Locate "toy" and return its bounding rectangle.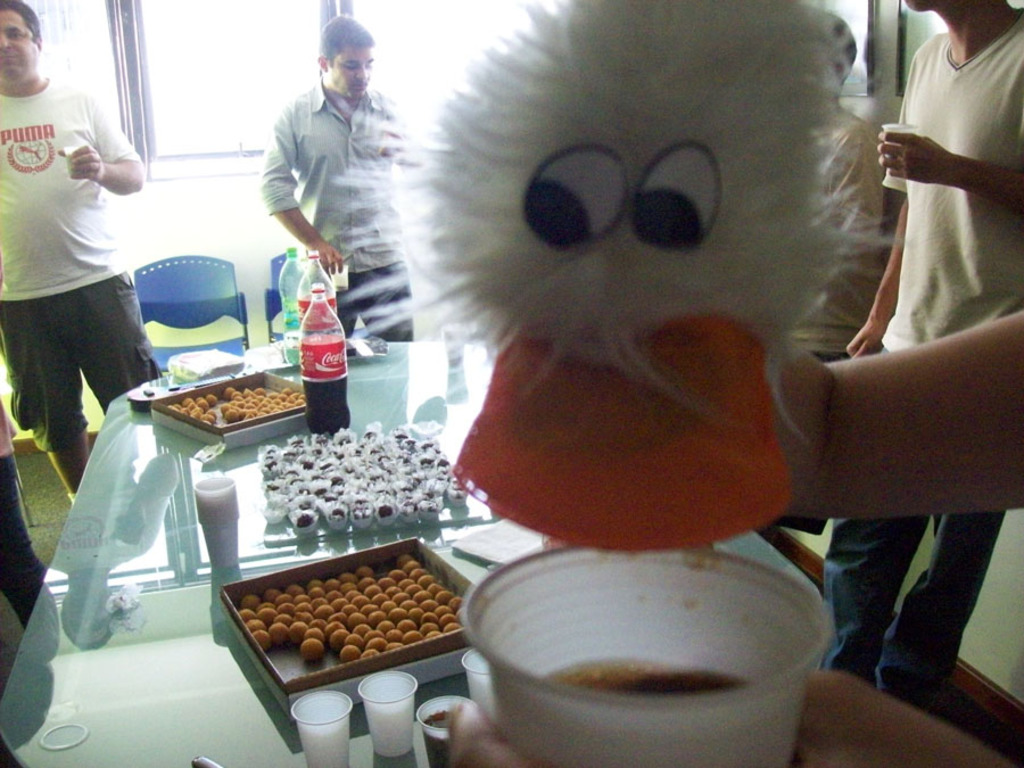
399,49,875,591.
